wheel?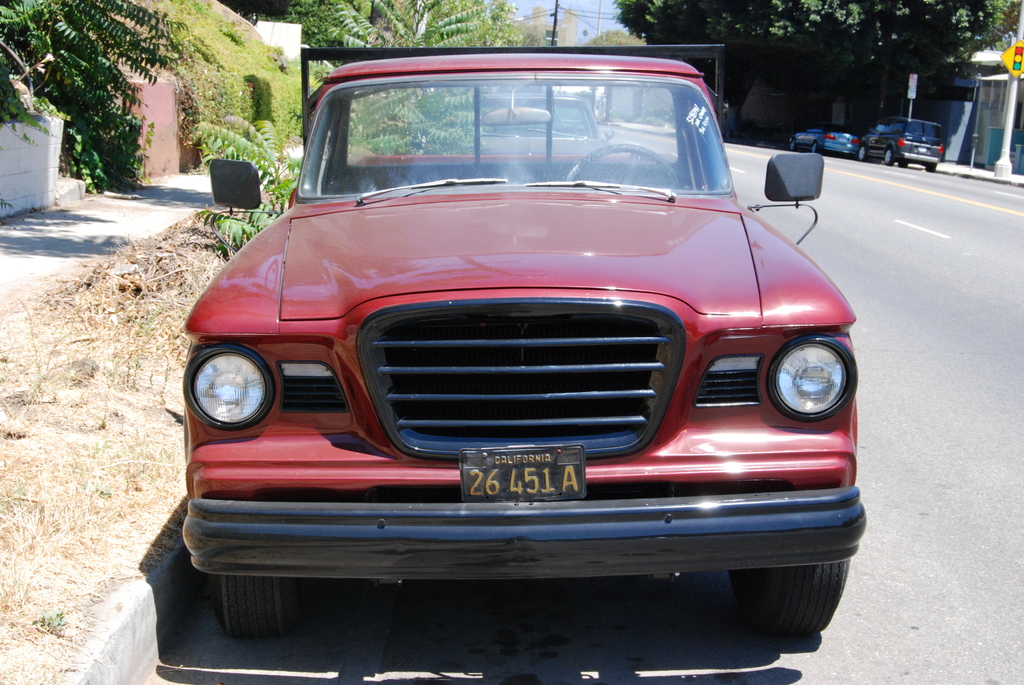
<region>852, 144, 866, 160</region>
